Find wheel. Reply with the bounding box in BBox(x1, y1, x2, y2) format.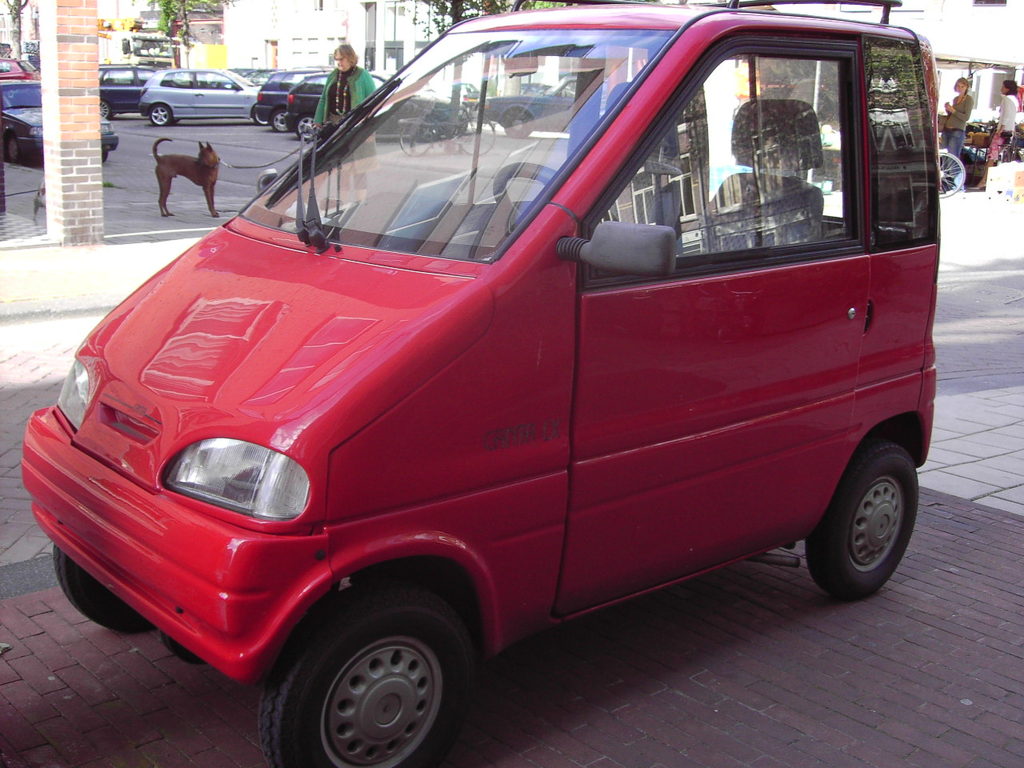
BBox(100, 99, 113, 118).
